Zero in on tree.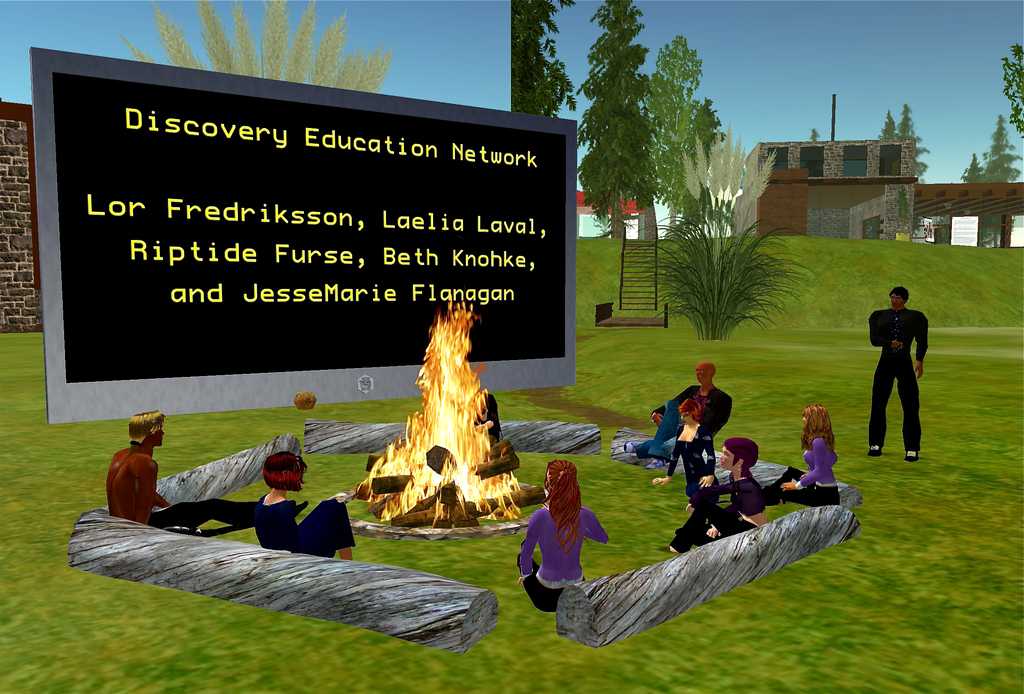
Zeroed in: bbox=[893, 186, 908, 239].
